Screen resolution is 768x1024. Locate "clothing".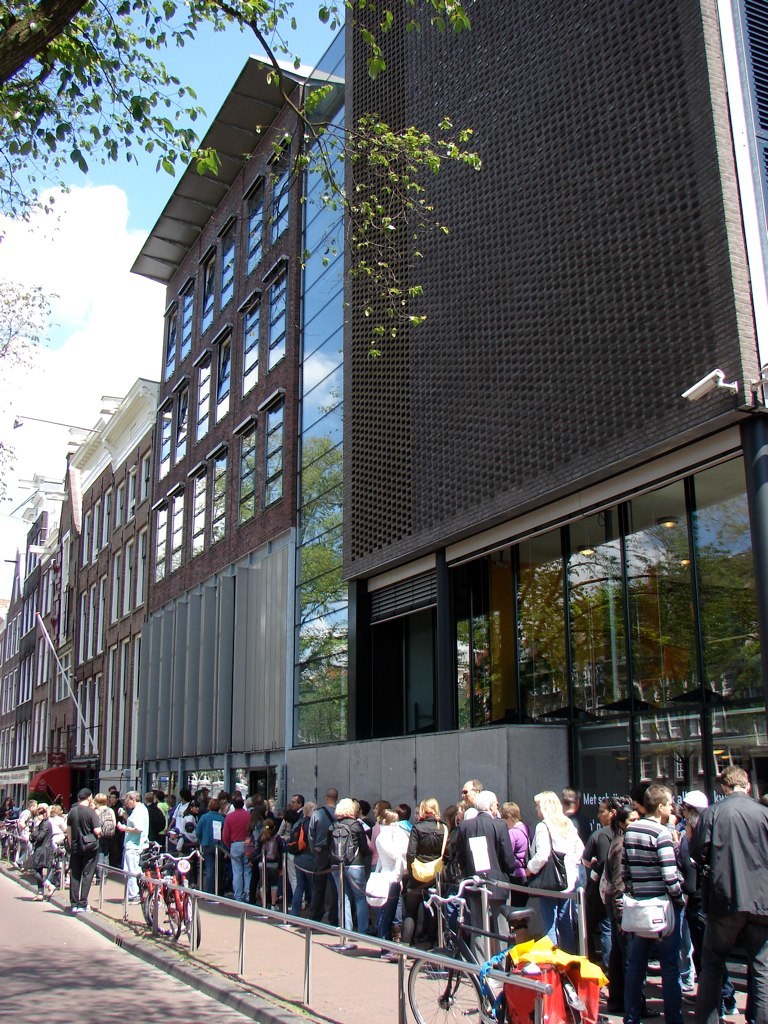
302, 806, 347, 923.
